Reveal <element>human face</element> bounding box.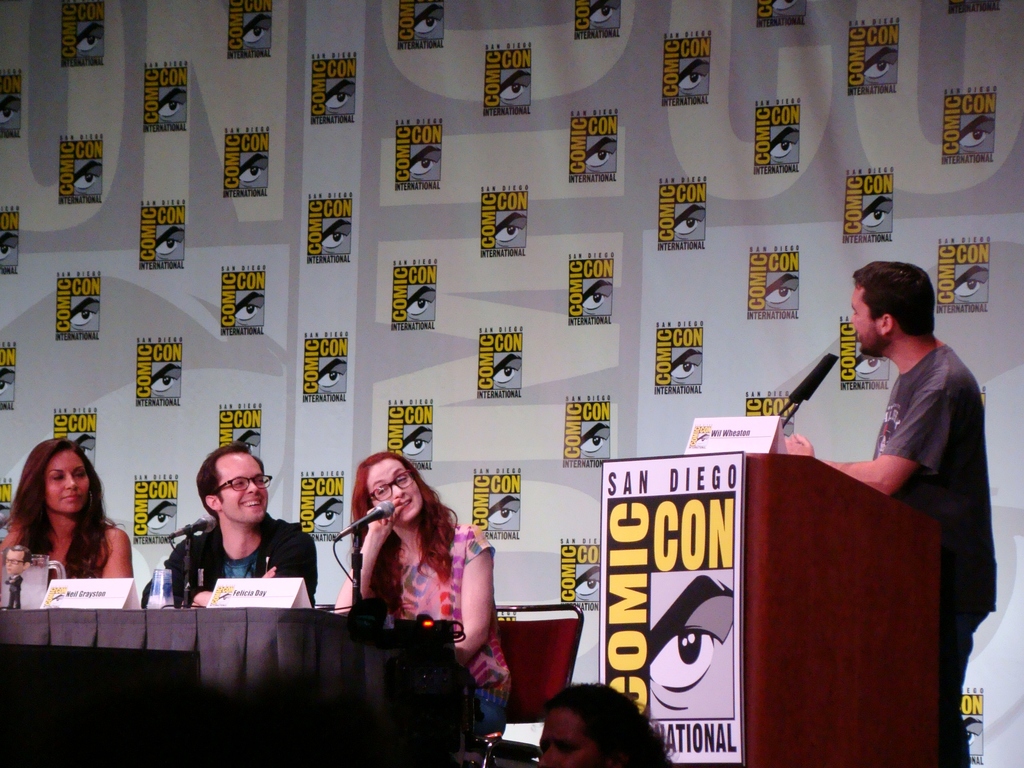
Revealed: bbox(366, 452, 423, 521).
